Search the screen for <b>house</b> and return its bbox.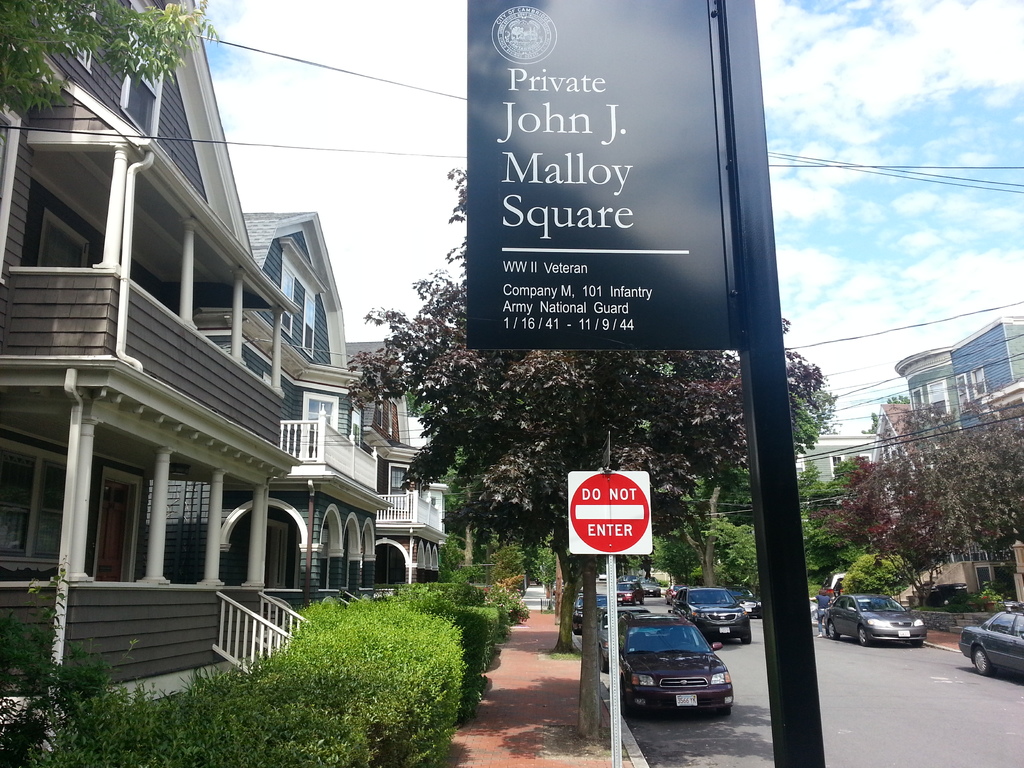
Found: [892, 349, 964, 436].
